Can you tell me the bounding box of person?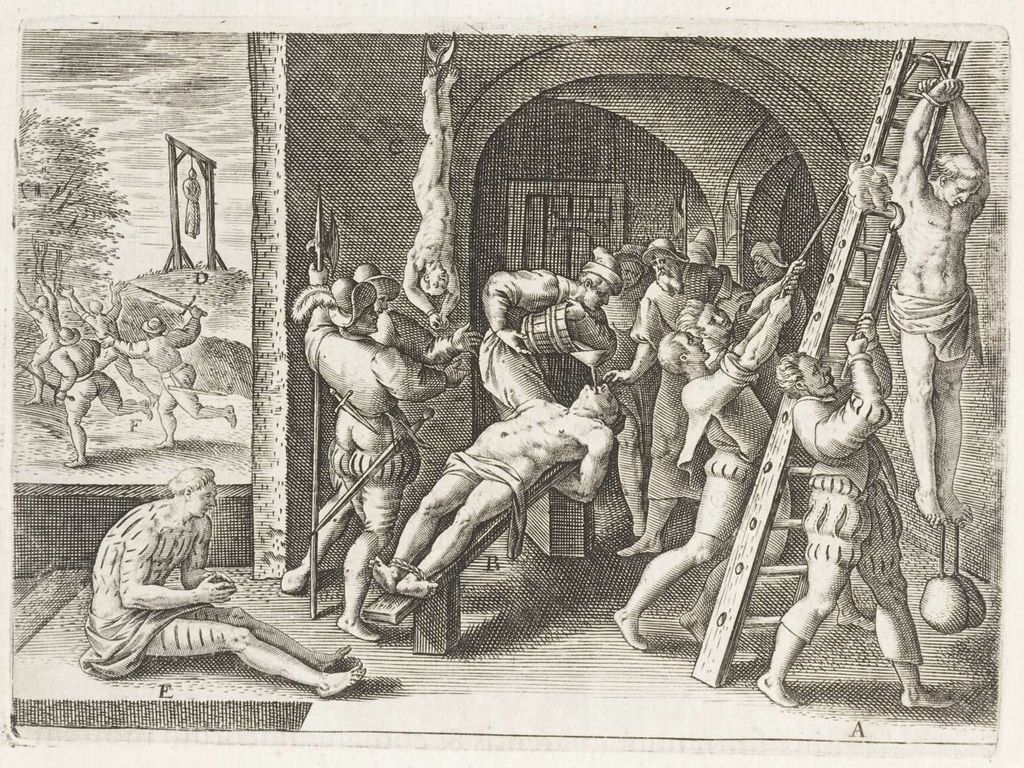
{"left": 368, "top": 375, "right": 630, "bottom": 600}.
